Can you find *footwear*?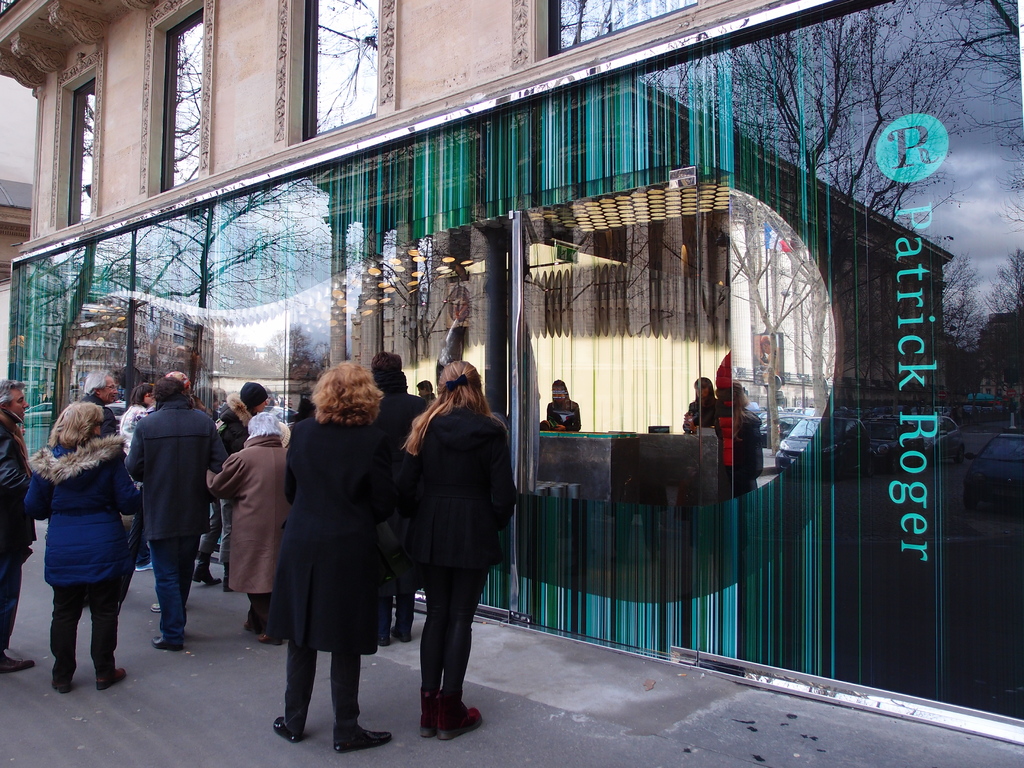
Yes, bounding box: <bbox>391, 625, 412, 642</bbox>.
